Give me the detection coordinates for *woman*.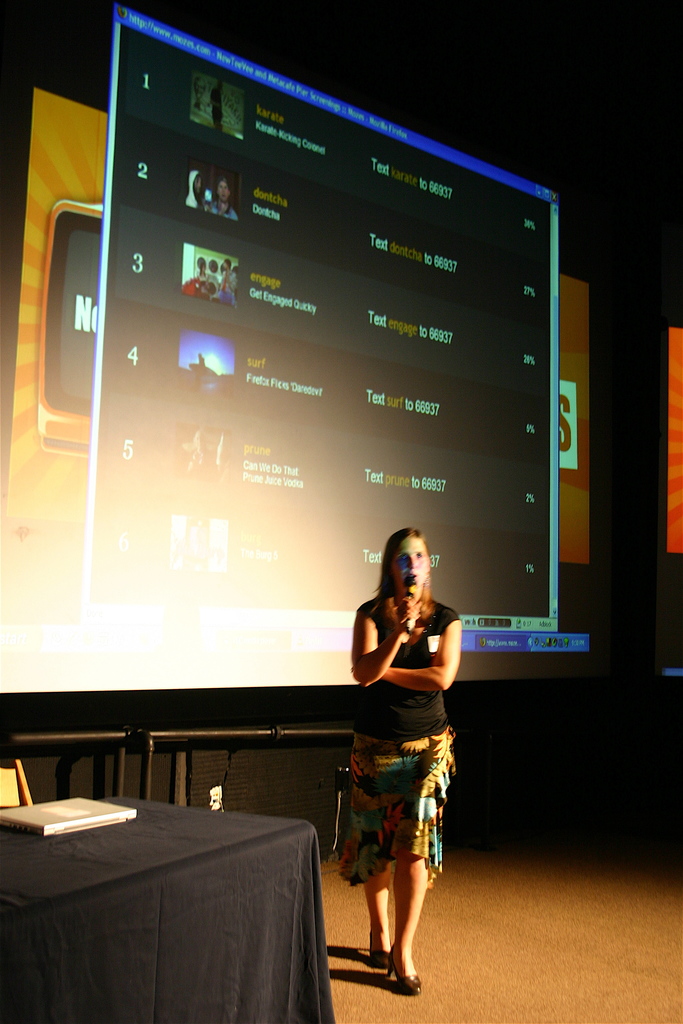
bbox=[206, 177, 240, 223].
